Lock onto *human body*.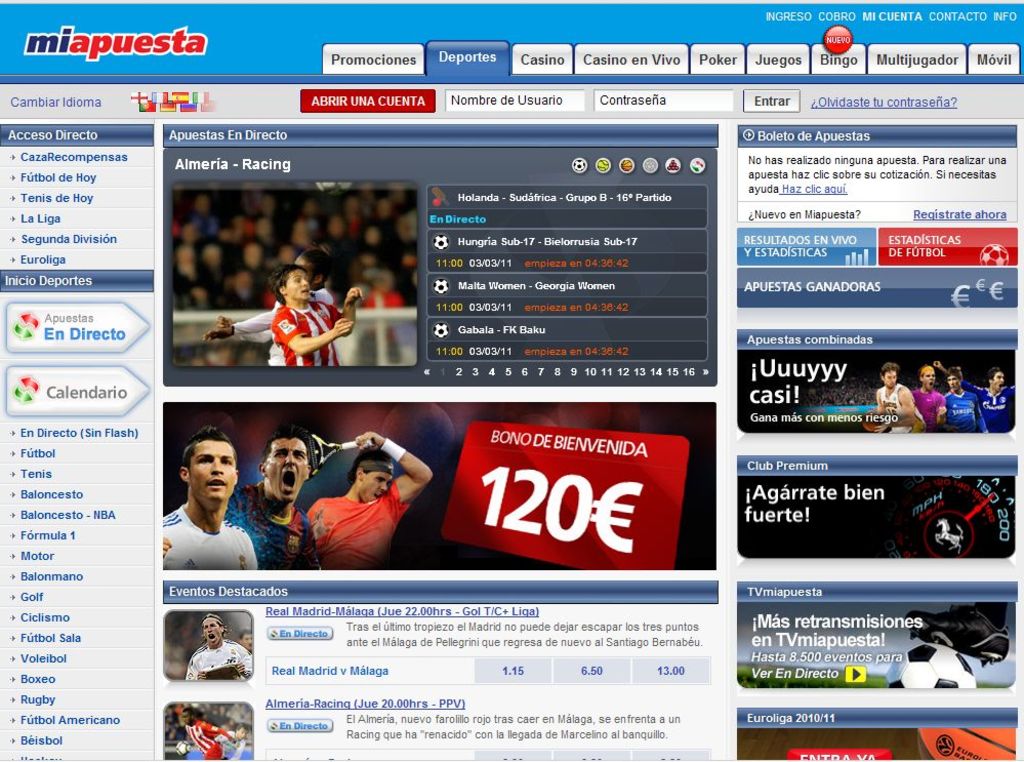
Locked: box(297, 424, 433, 568).
